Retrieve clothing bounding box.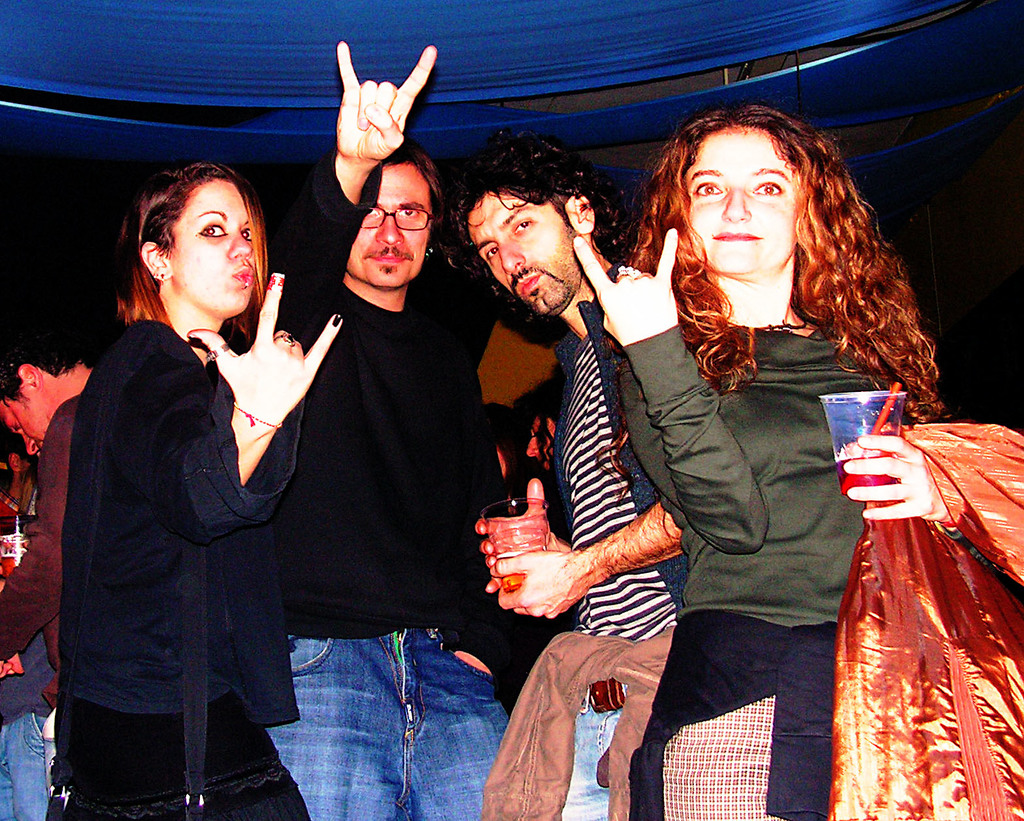
Bounding box: [609, 307, 913, 820].
